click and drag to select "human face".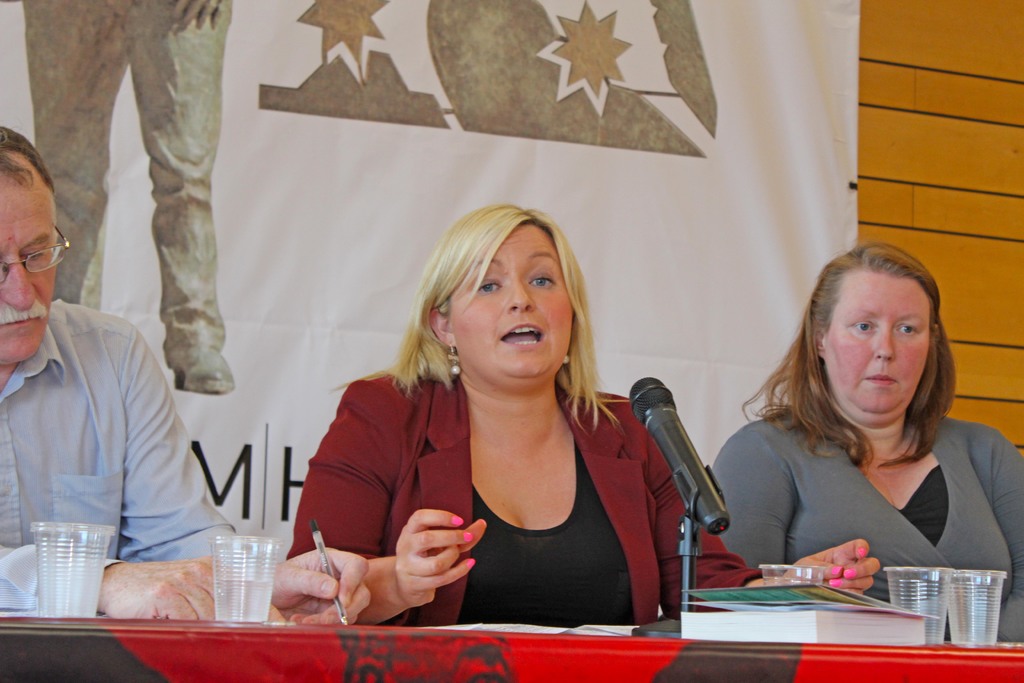
Selection: <region>0, 151, 59, 365</region>.
